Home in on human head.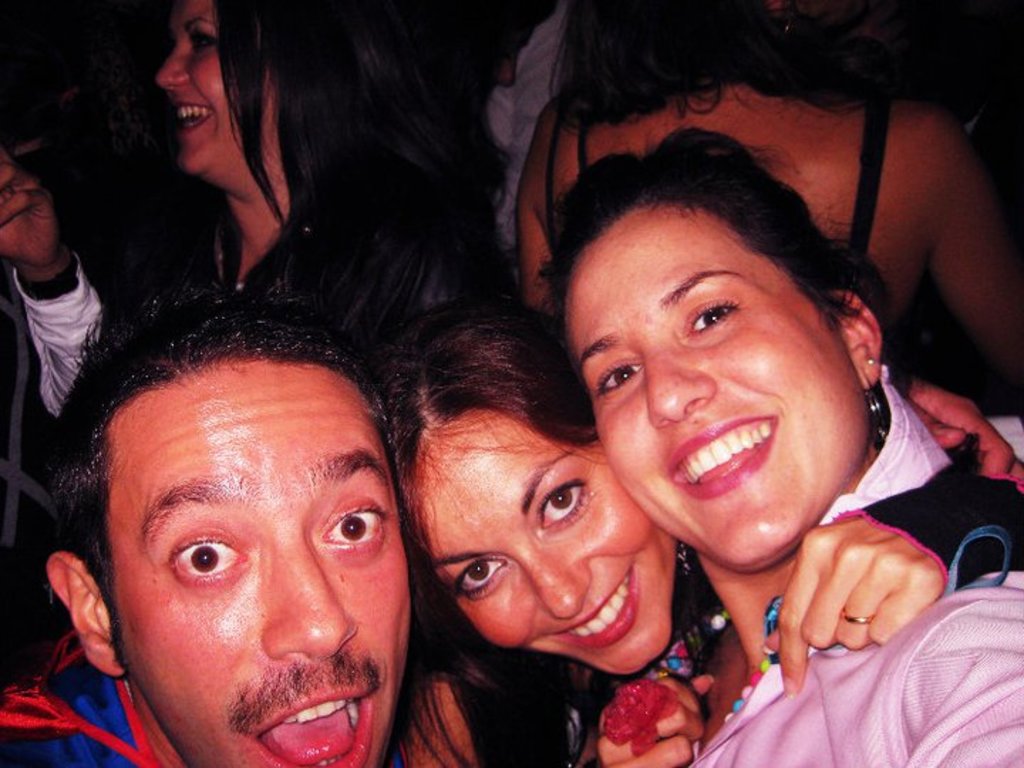
Homed in at box(152, 0, 304, 175).
